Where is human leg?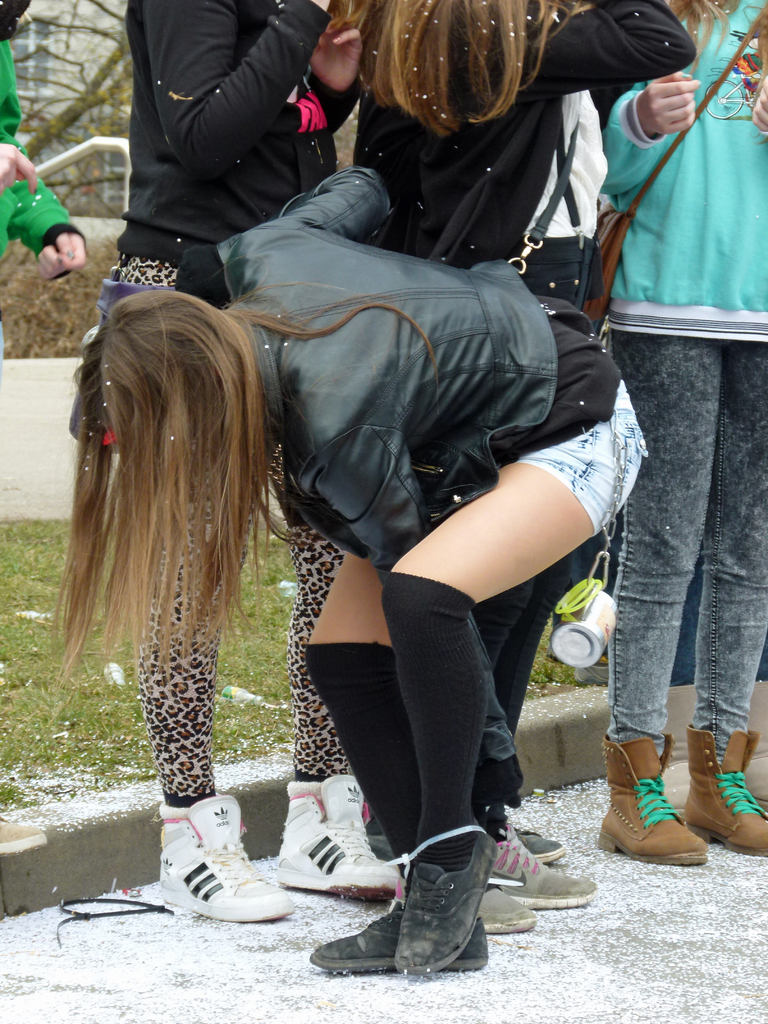
rect(695, 346, 767, 844).
